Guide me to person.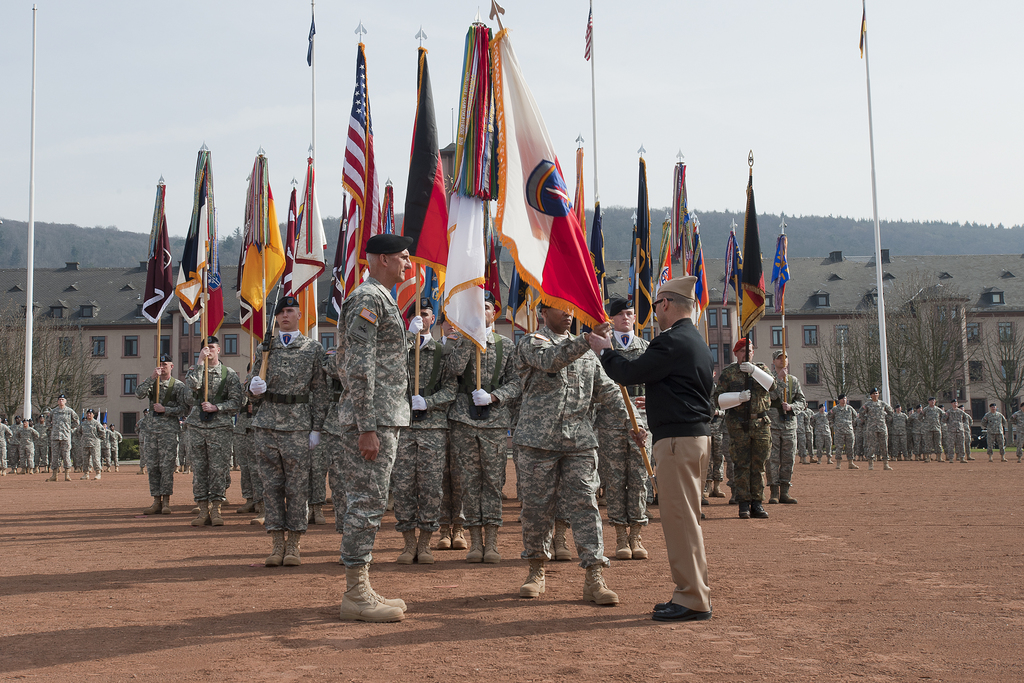
Guidance: [x1=41, y1=394, x2=81, y2=484].
